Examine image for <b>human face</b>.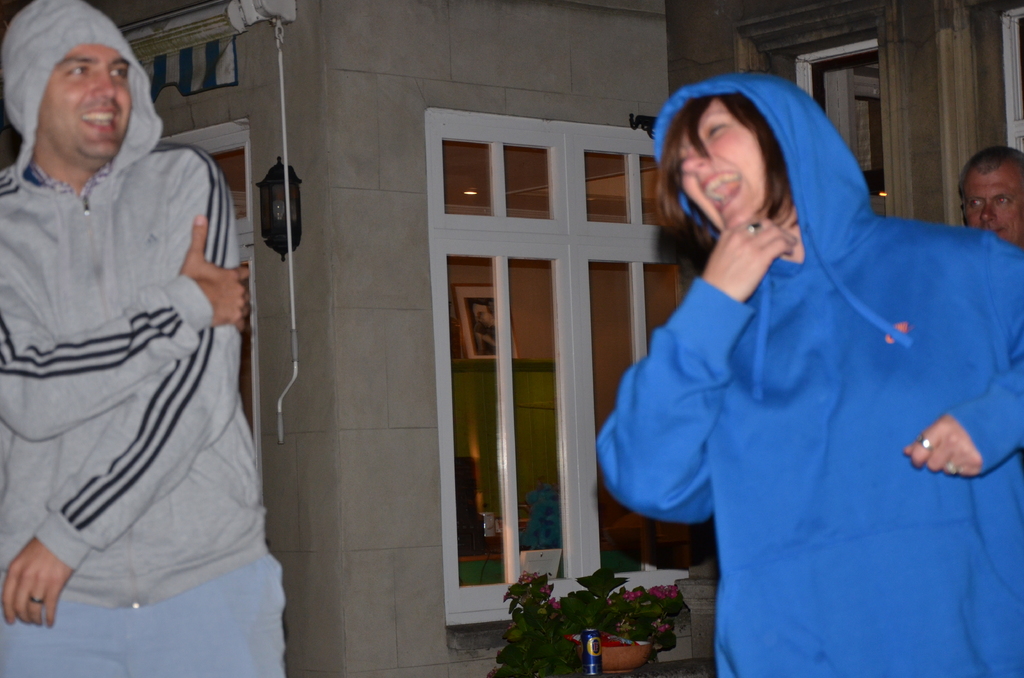
Examination result: [685,111,762,231].
